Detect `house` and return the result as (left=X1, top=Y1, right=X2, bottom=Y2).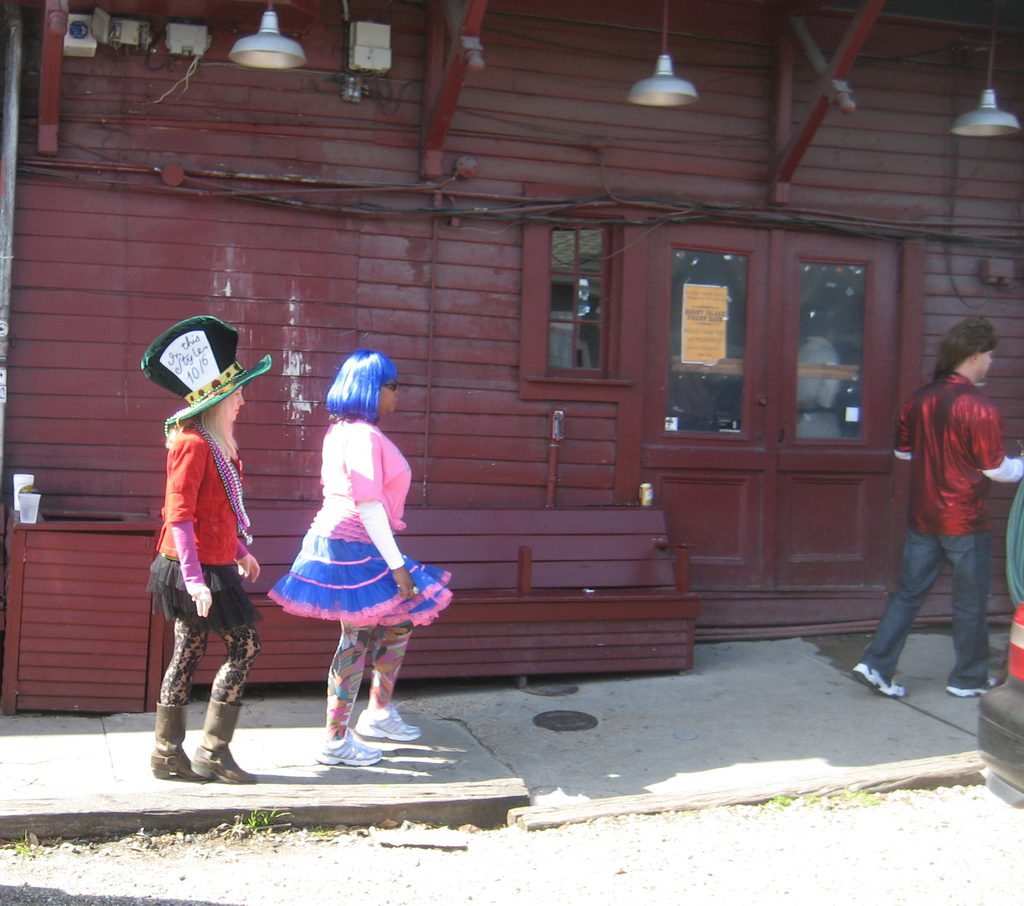
(left=12, top=0, right=1023, bottom=786).
